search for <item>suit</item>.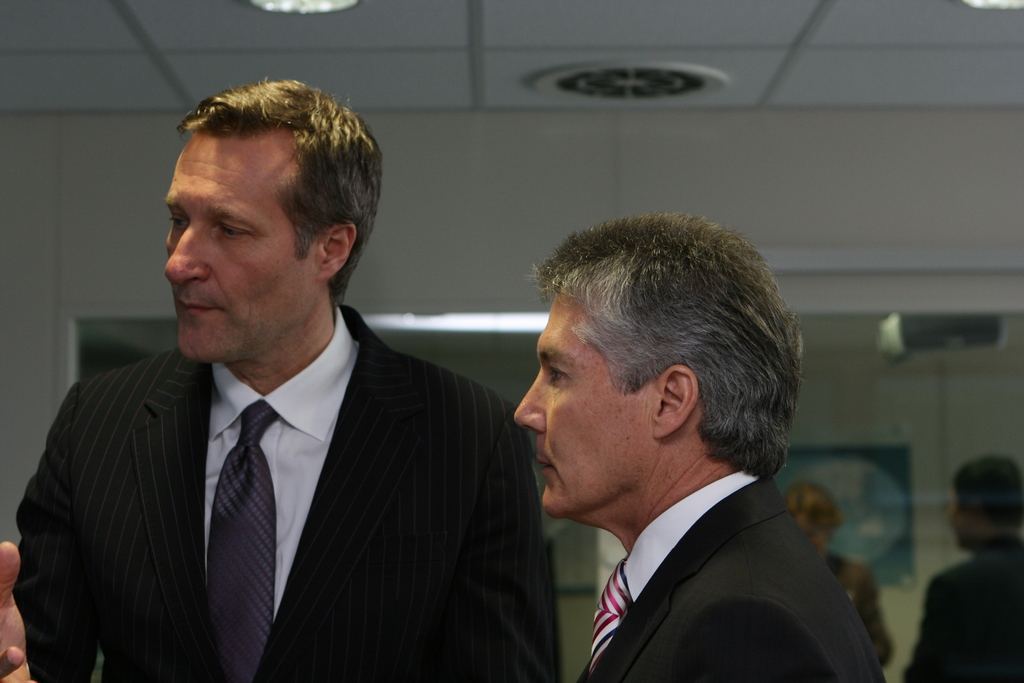
Found at (x1=575, y1=483, x2=883, y2=682).
